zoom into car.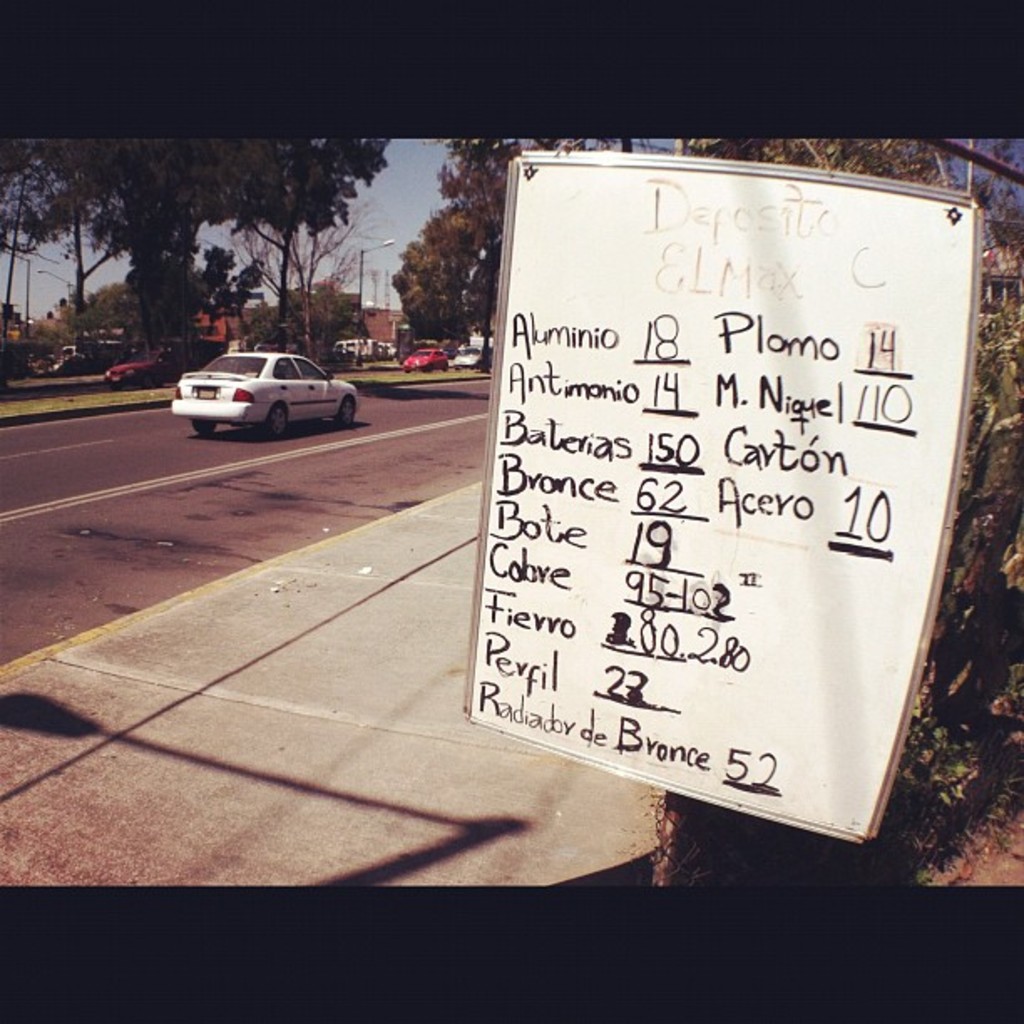
Zoom target: {"left": 443, "top": 348, "right": 484, "bottom": 376}.
